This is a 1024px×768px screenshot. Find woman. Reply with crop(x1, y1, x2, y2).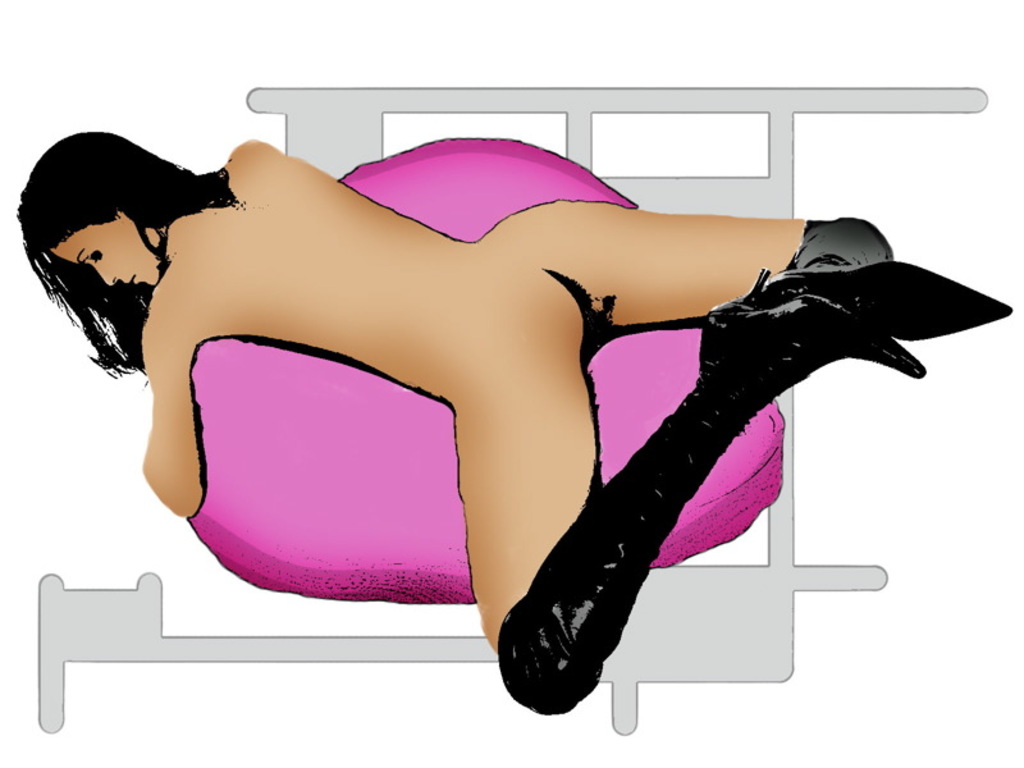
crop(110, 45, 918, 682).
